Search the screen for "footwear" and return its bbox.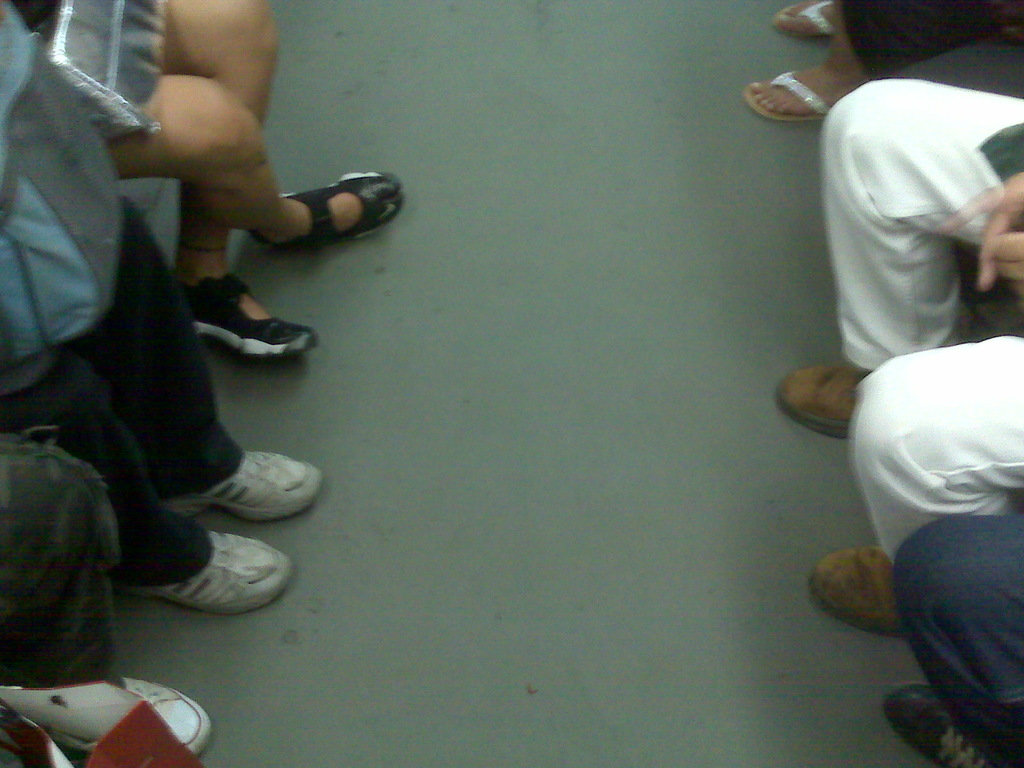
Found: Rect(158, 450, 320, 524).
